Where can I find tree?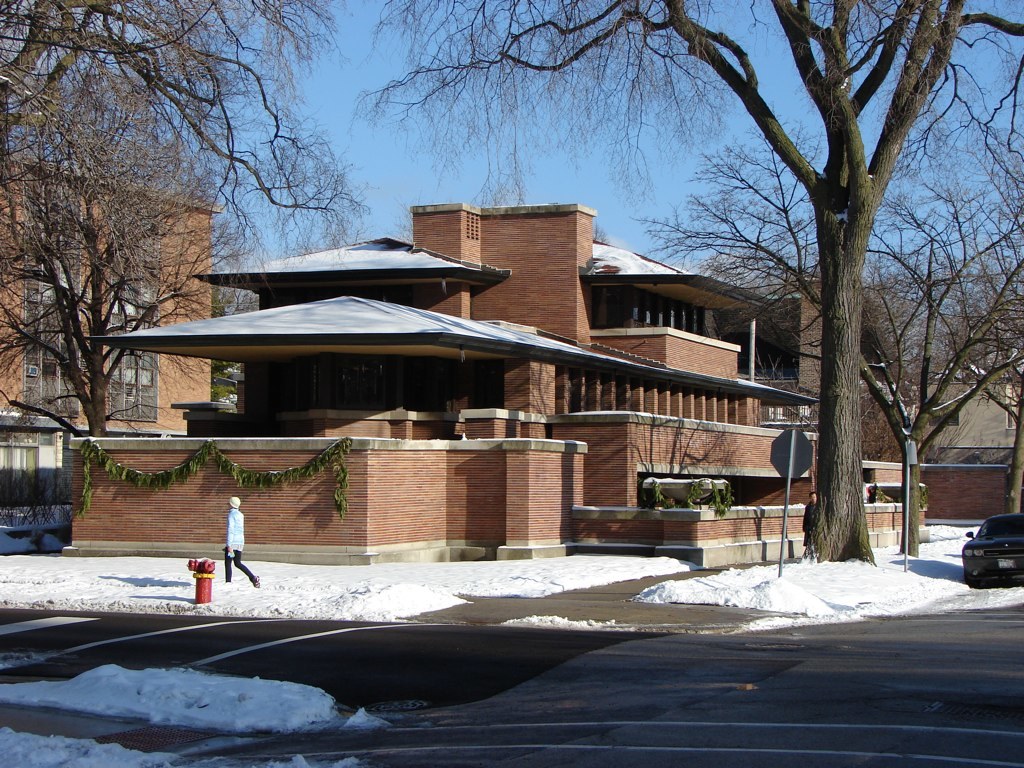
You can find it at 629/109/1023/561.
